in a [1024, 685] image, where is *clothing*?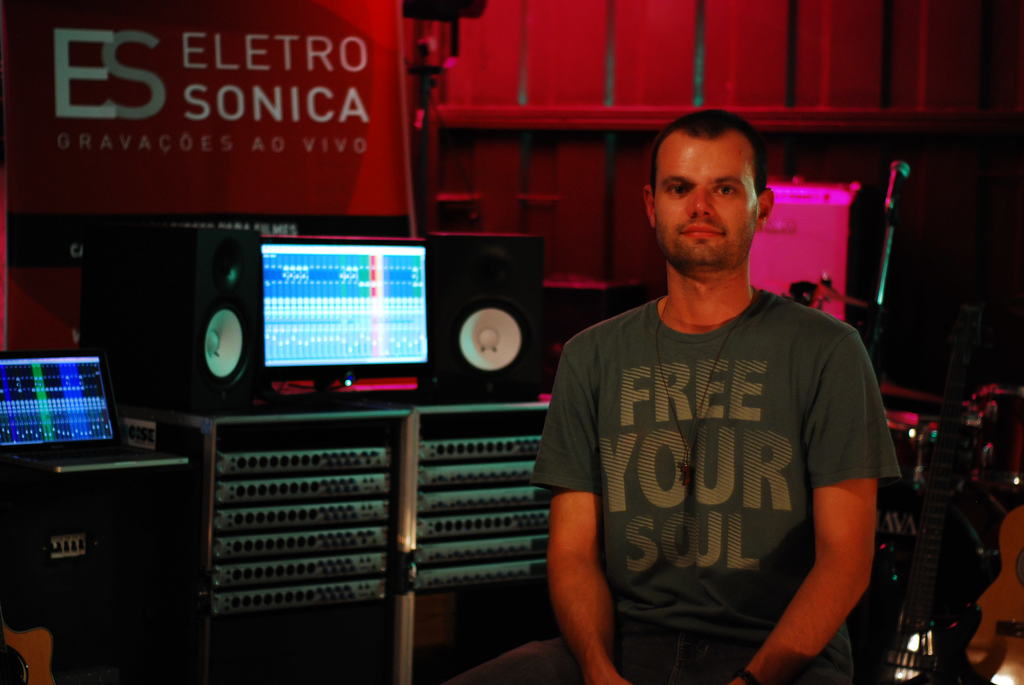
{"left": 463, "top": 293, "right": 897, "bottom": 684}.
